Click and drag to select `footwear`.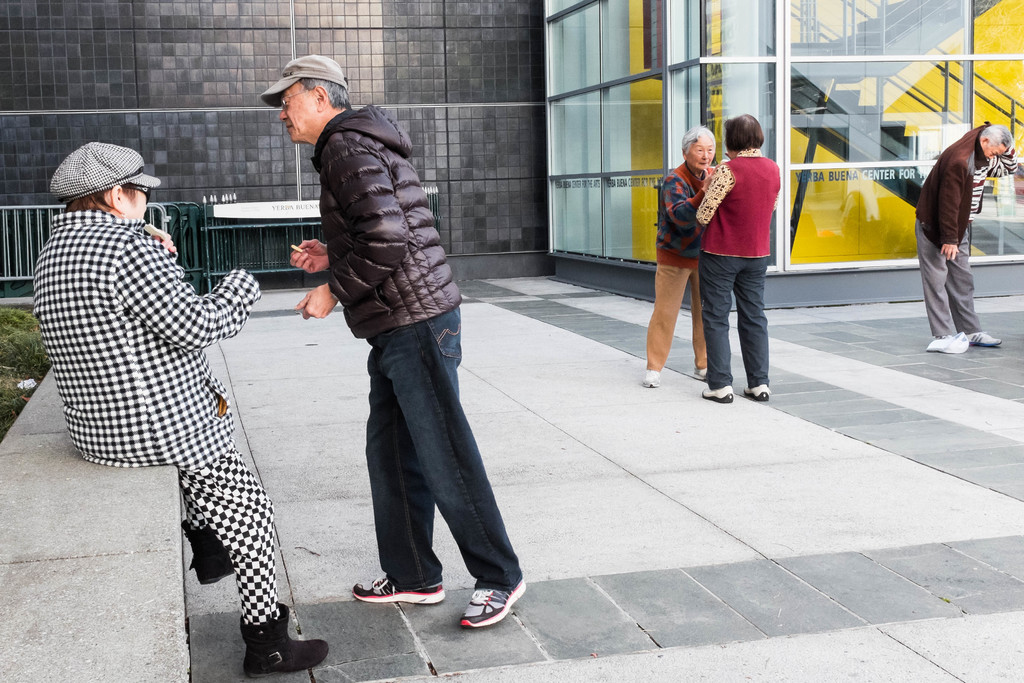
Selection: left=241, top=599, right=333, bottom=678.
